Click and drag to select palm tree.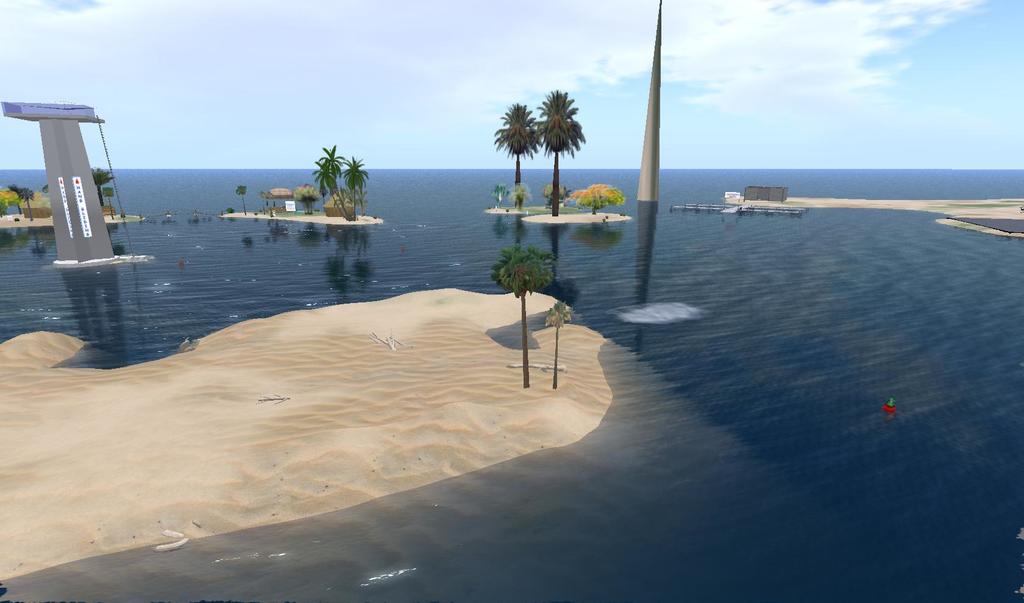
Selection: select_region(488, 240, 555, 389).
